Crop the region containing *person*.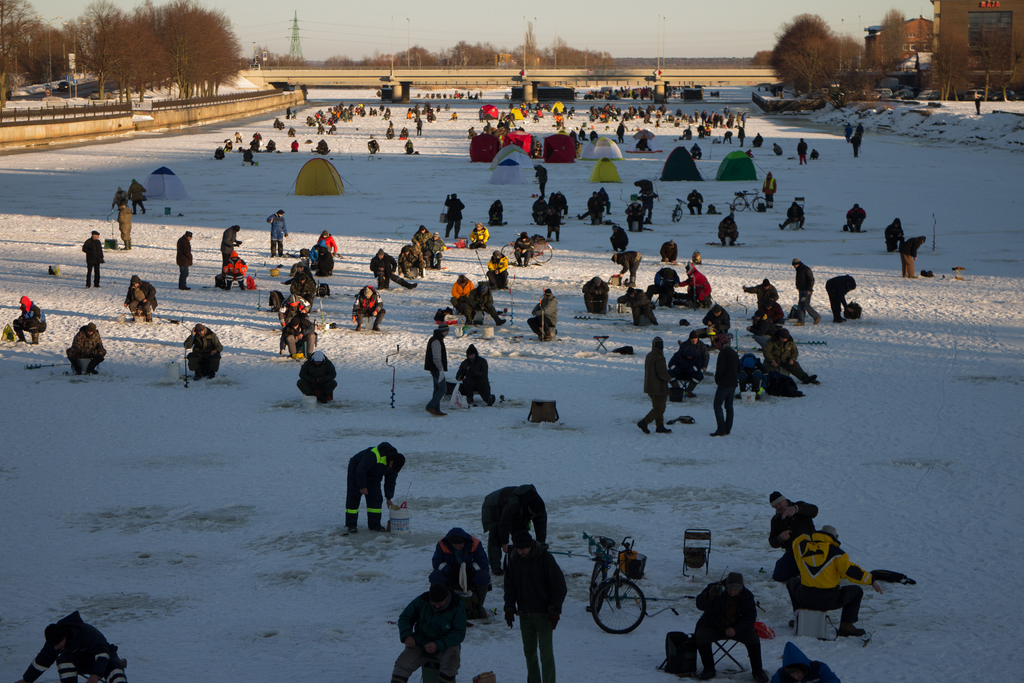
Crop region: <box>276,292,309,329</box>.
